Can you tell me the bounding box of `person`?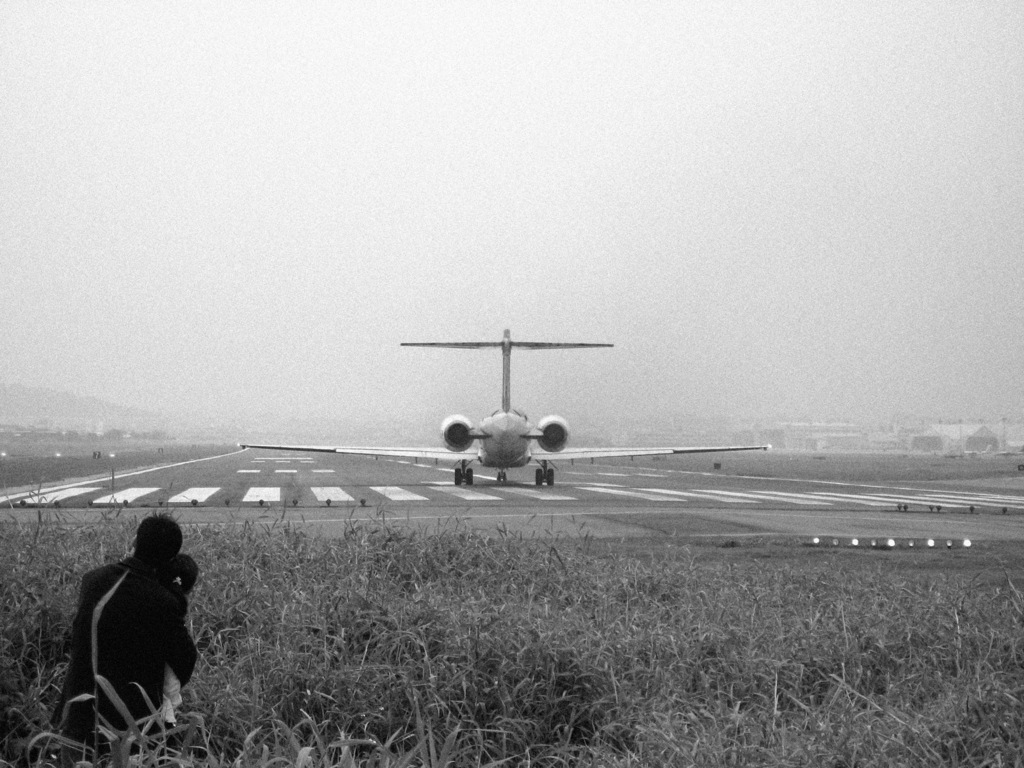
[55,511,195,740].
